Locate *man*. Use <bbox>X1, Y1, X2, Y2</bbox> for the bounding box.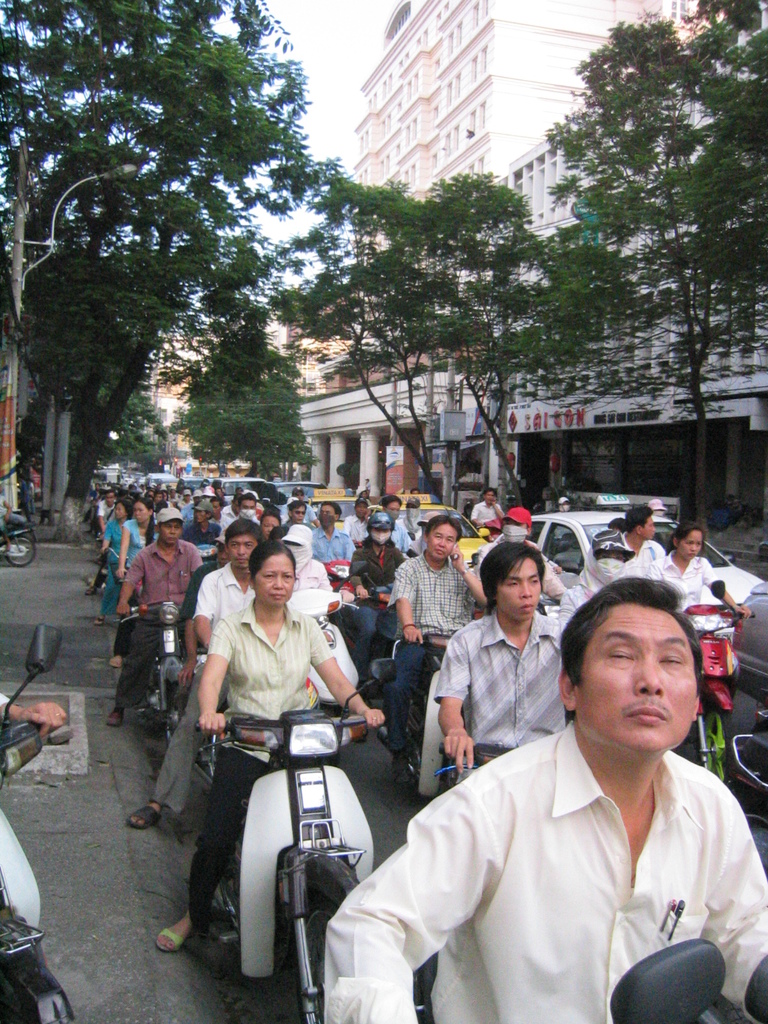
<bbox>125, 515, 268, 830</bbox>.
